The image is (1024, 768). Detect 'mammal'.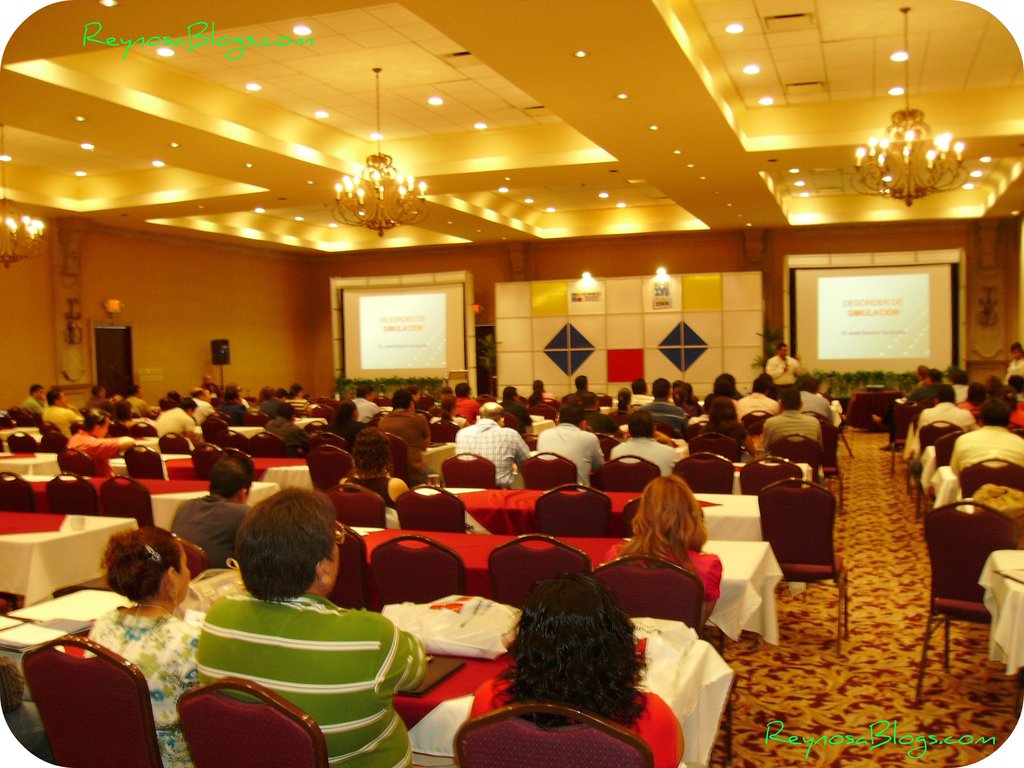
Detection: bbox(285, 384, 305, 409).
